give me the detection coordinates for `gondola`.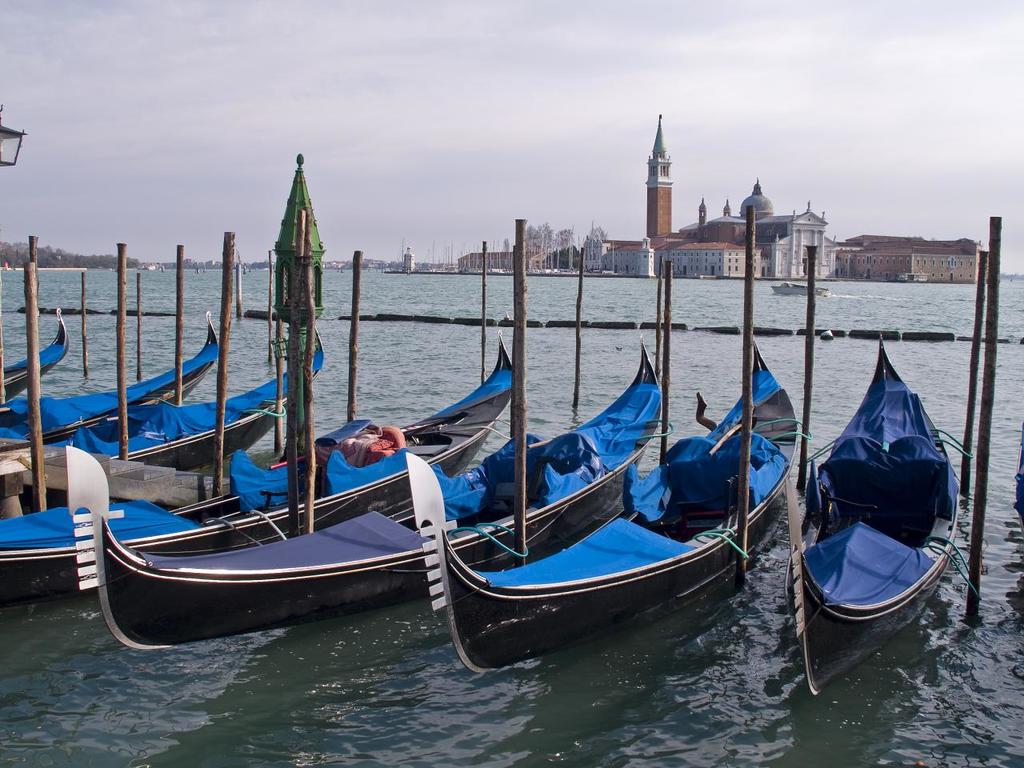
{"x1": 0, "y1": 326, "x2": 514, "y2": 614}.
